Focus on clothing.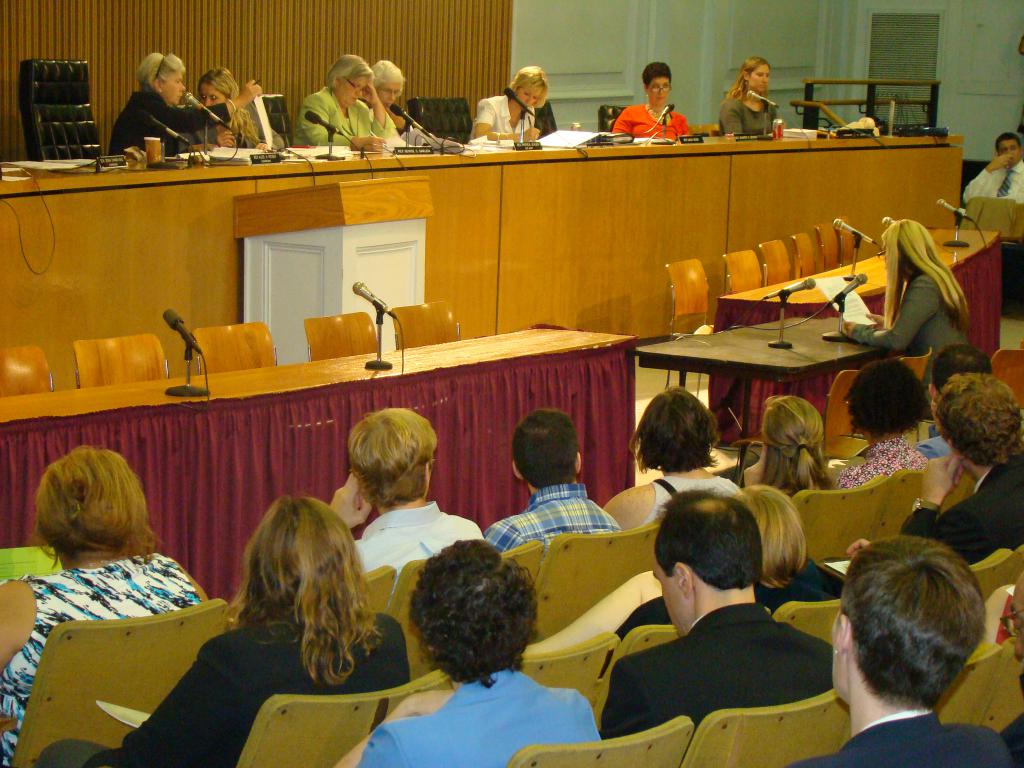
Focused at detection(961, 164, 1023, 207).
